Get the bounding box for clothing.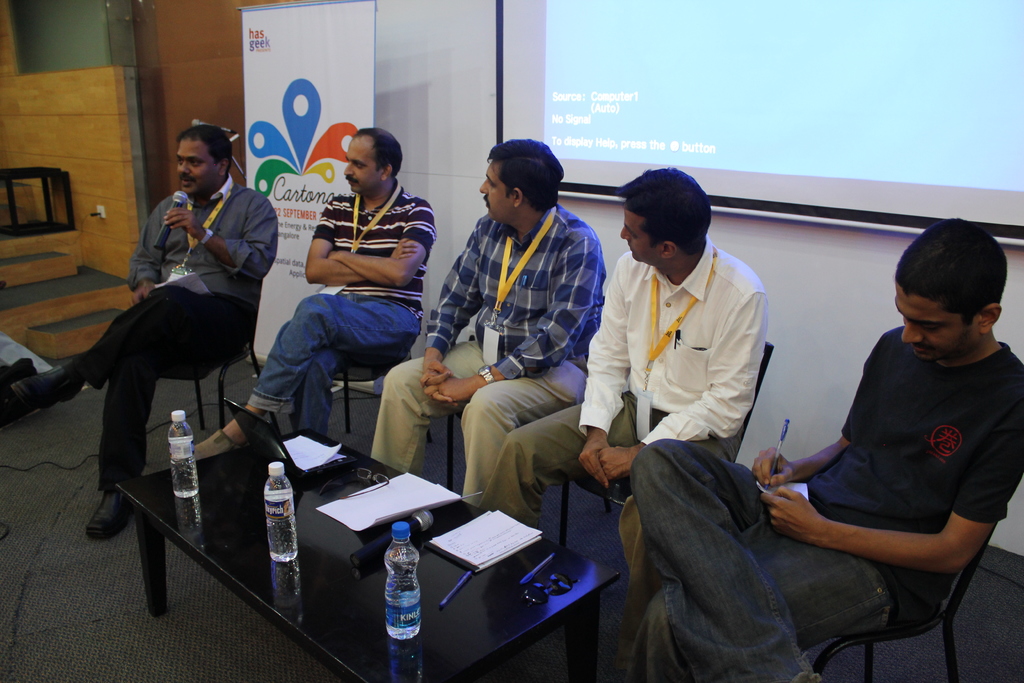
locate(480, 233, 769, 675).
